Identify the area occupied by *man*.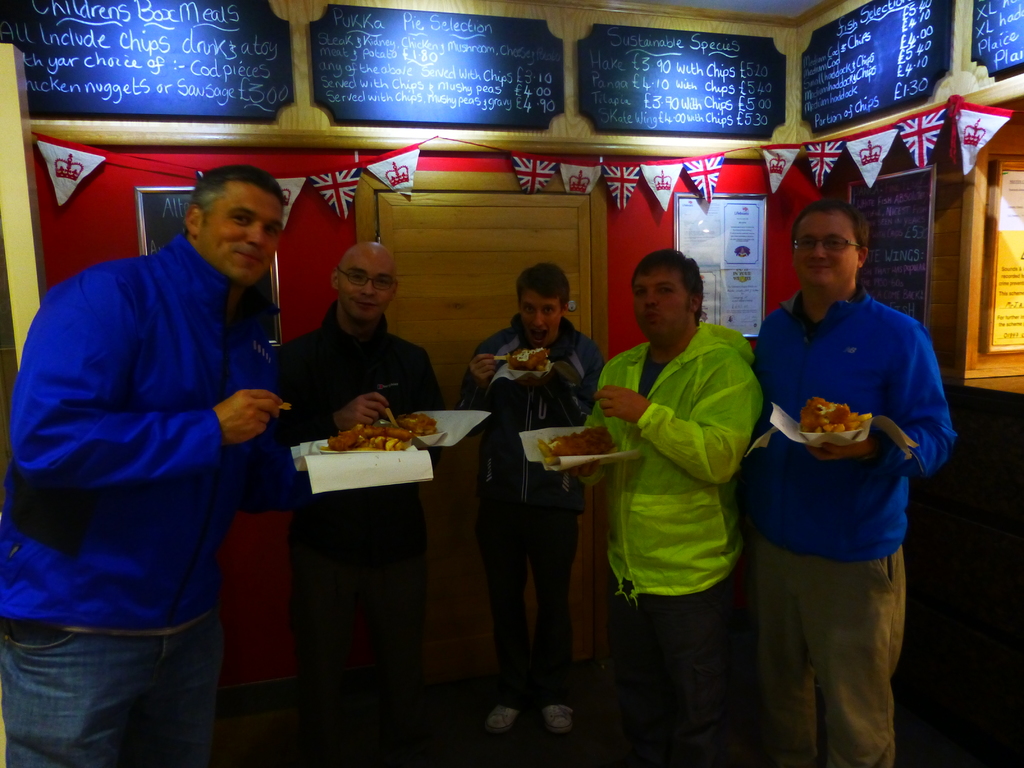
Area: rect(0, 166, 394, 767).
